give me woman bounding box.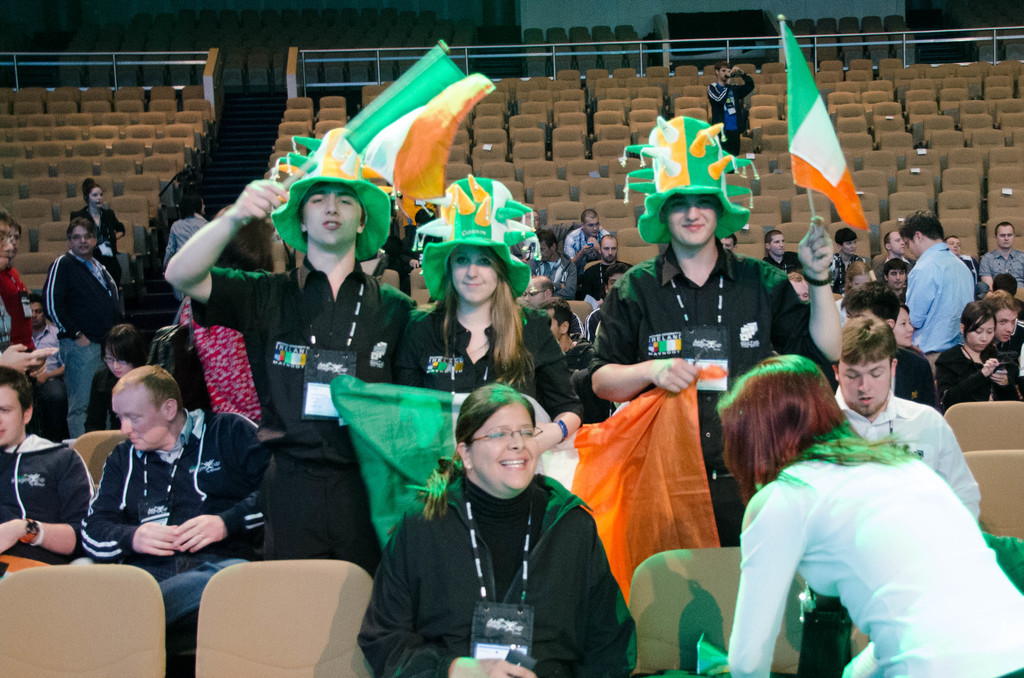
pyautogui.locateOnScreen(68, 179, 123, 284).
